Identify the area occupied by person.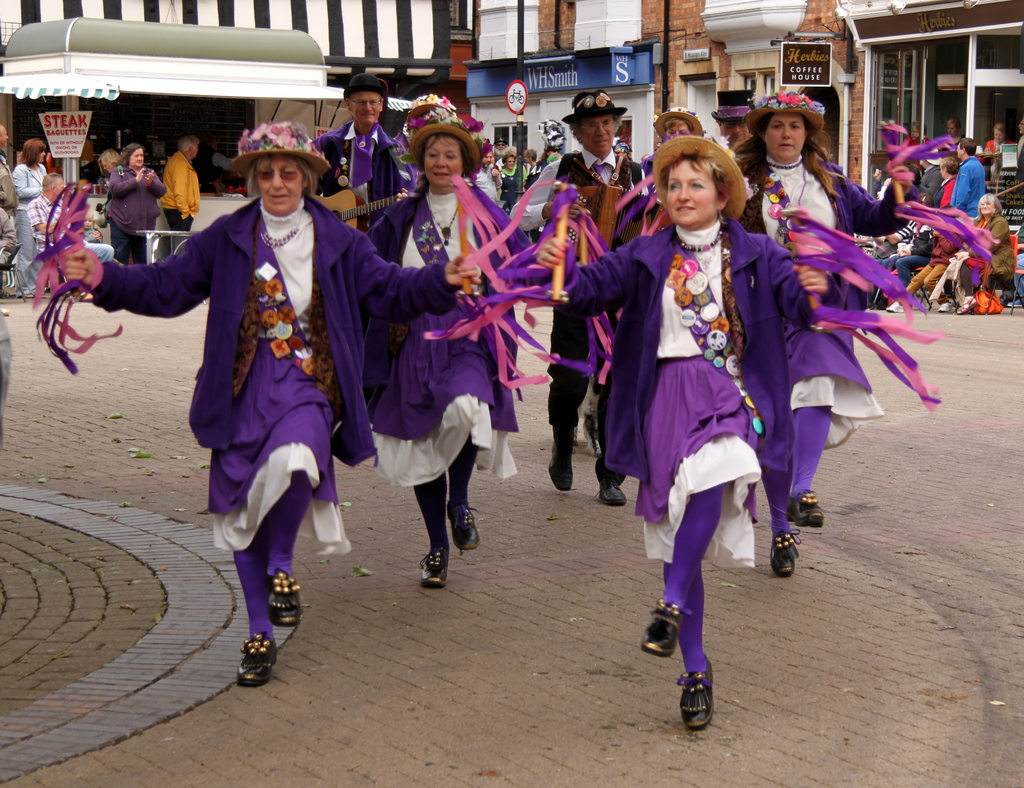
Area: 716, 82, 925, 535.
